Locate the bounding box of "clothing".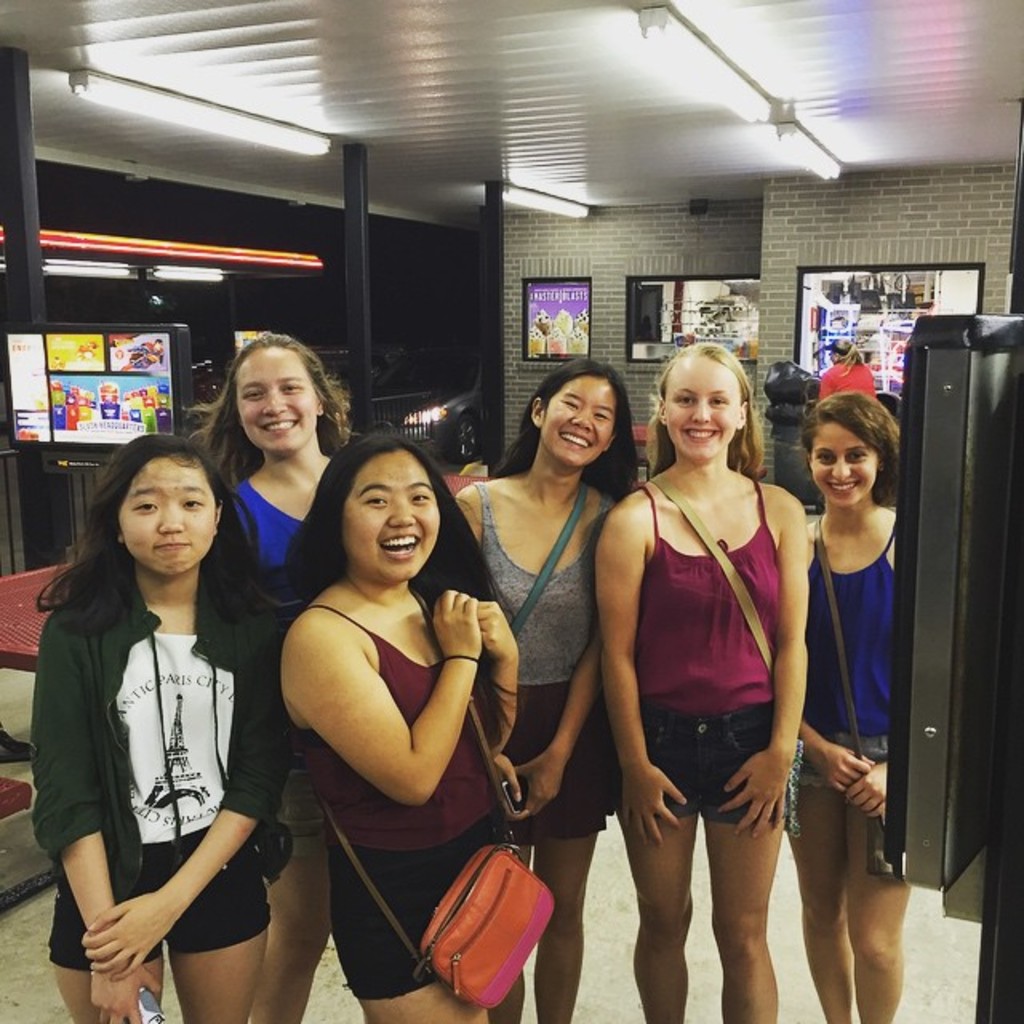
Bounding box: 30 573 286 971.
